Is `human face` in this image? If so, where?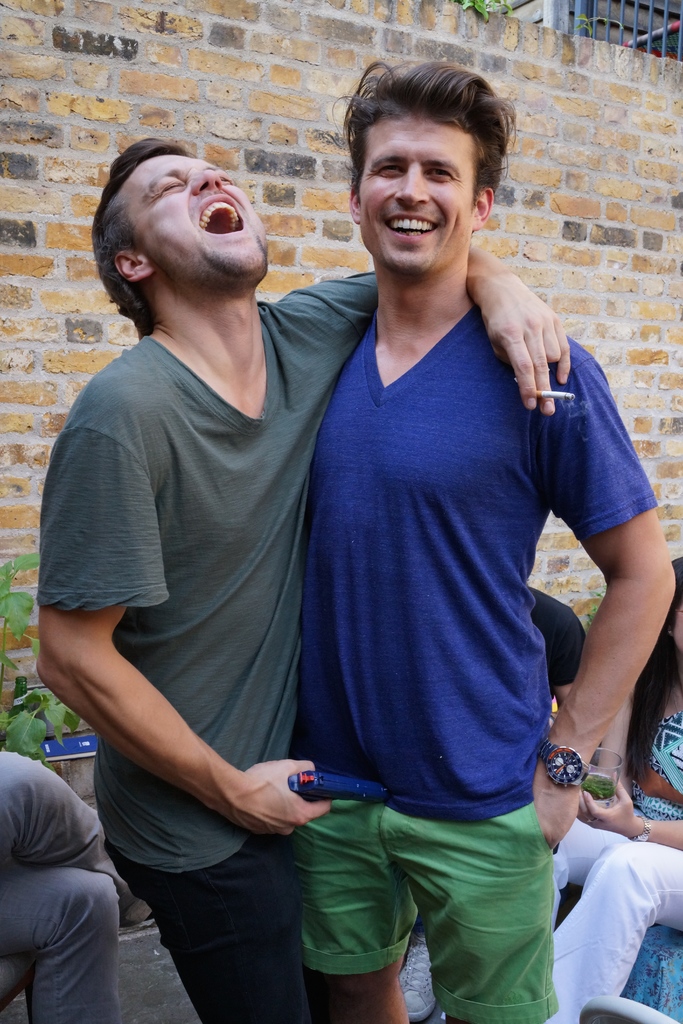
Yes, at box=[134, 150, 268, 295].
